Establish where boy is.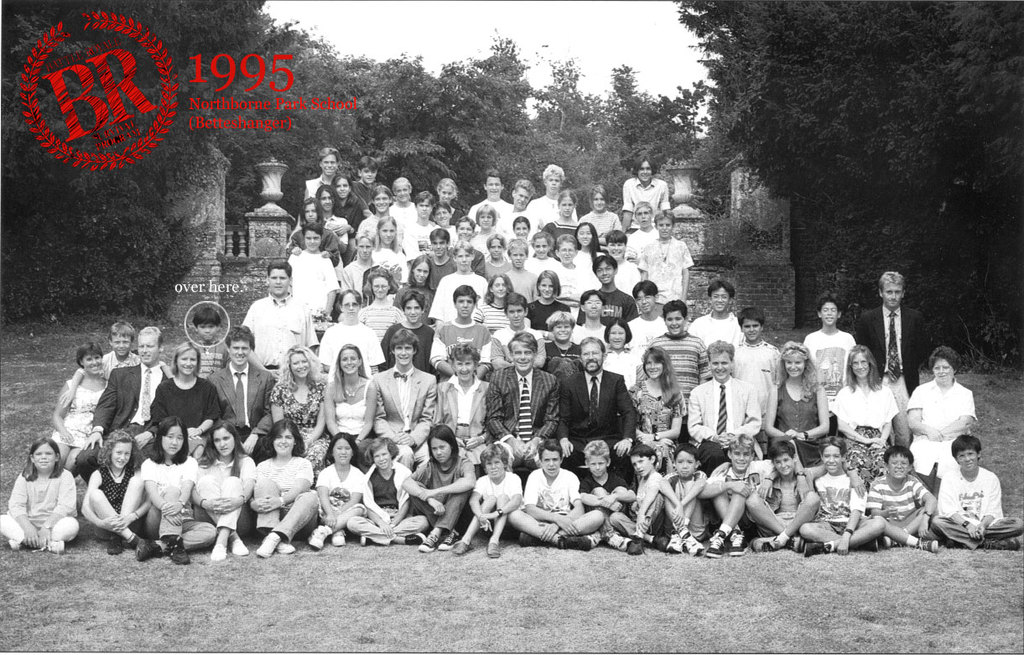
Established at (511, 442, 598, 552).
